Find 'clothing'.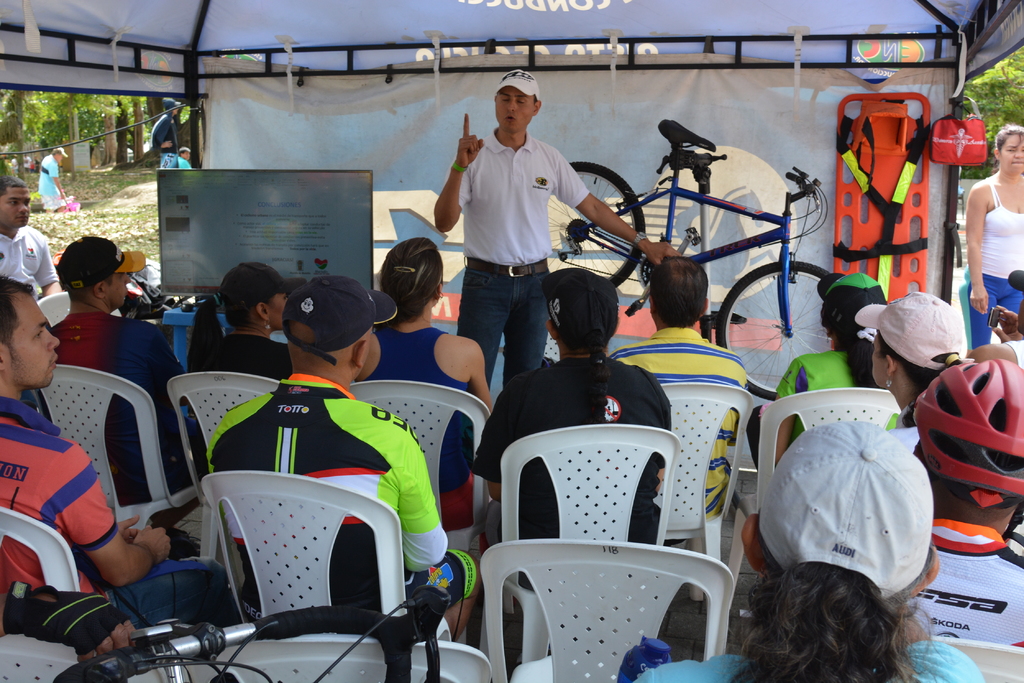
749:344:895:471.
